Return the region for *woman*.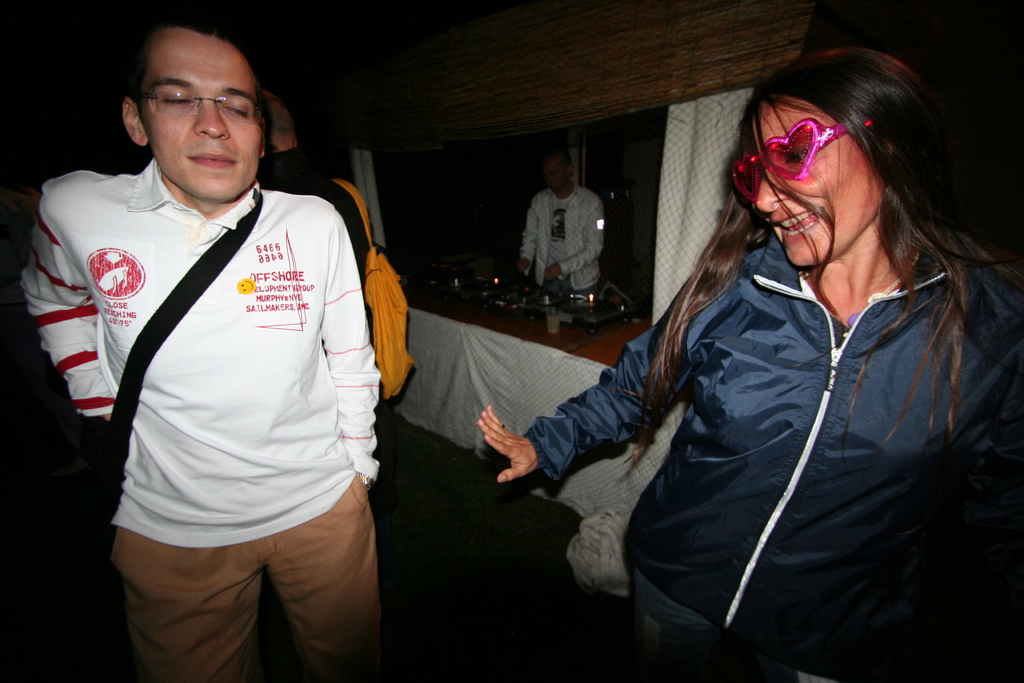
[left=506, top=37, right=977, bottom=673].
